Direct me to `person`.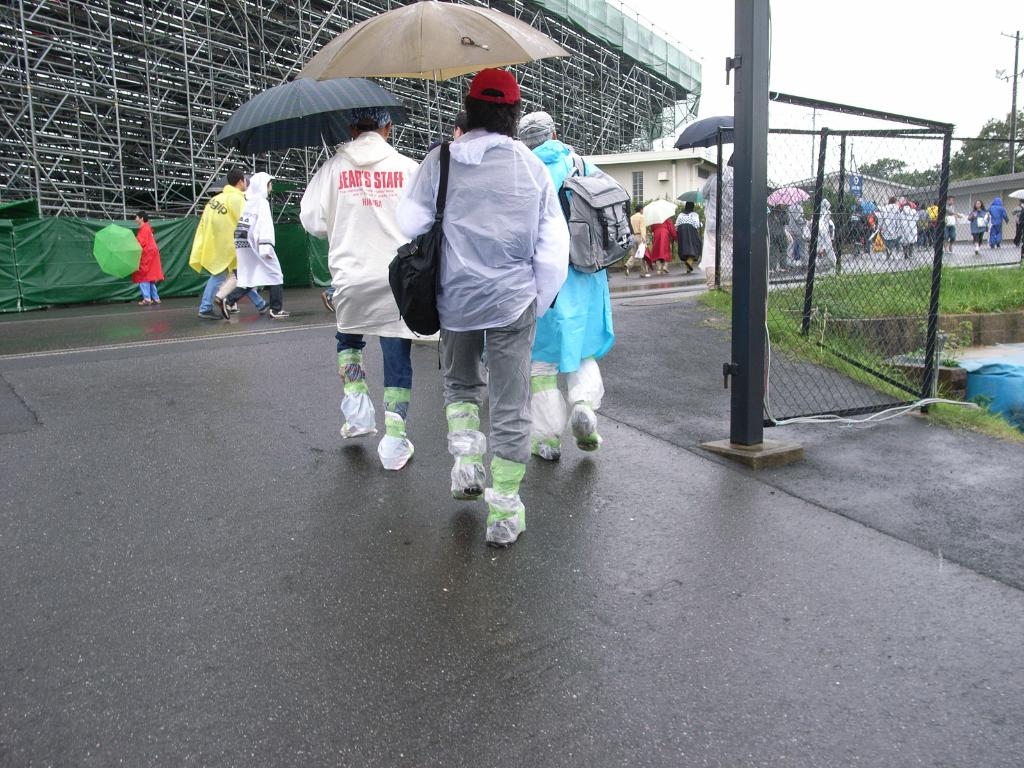
Direction: x1=188 y1=166 x2=274 y2=323.
